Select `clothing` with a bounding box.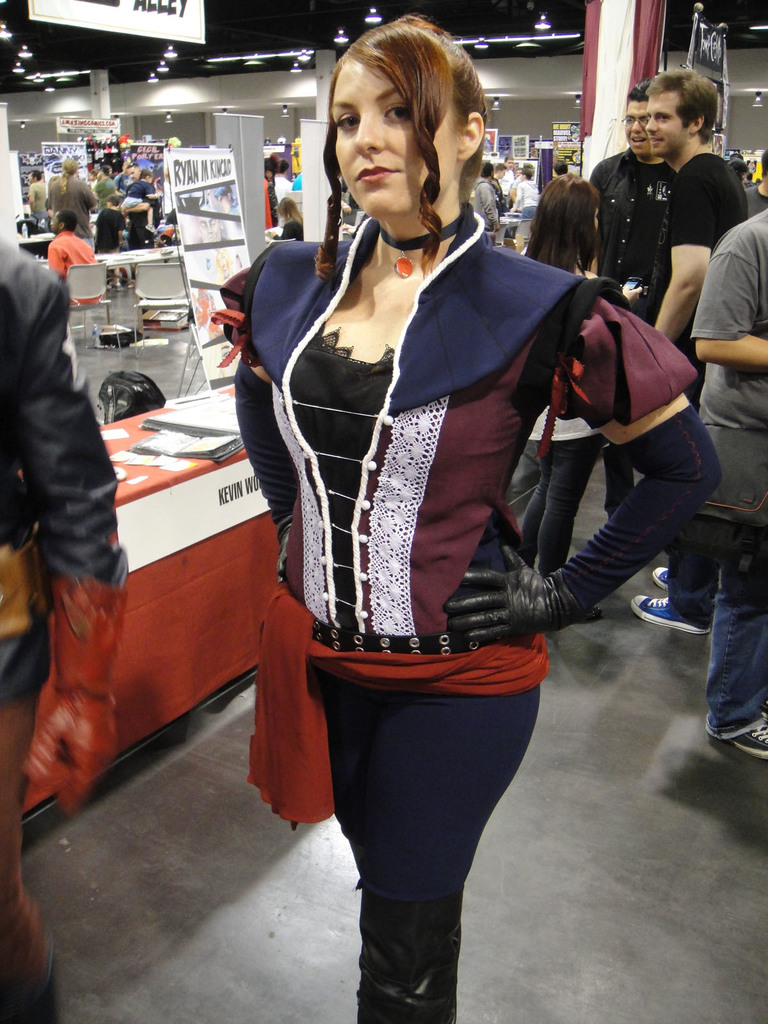
[697,196,767,764].
